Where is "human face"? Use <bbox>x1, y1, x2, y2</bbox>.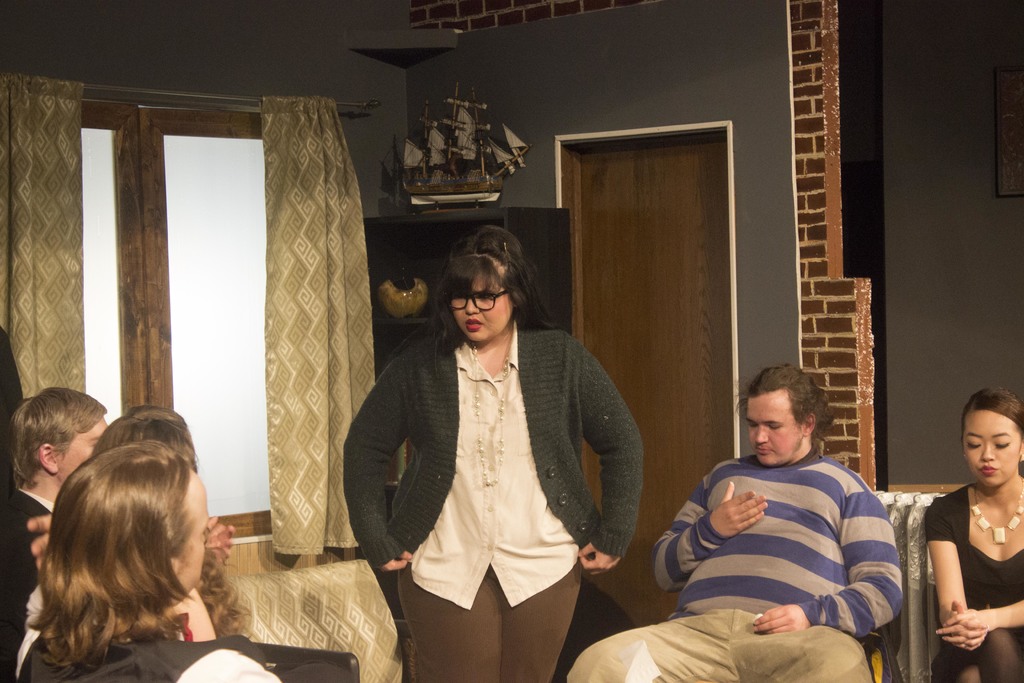
<bbox>168, 477, 214, 593</bbox>.
